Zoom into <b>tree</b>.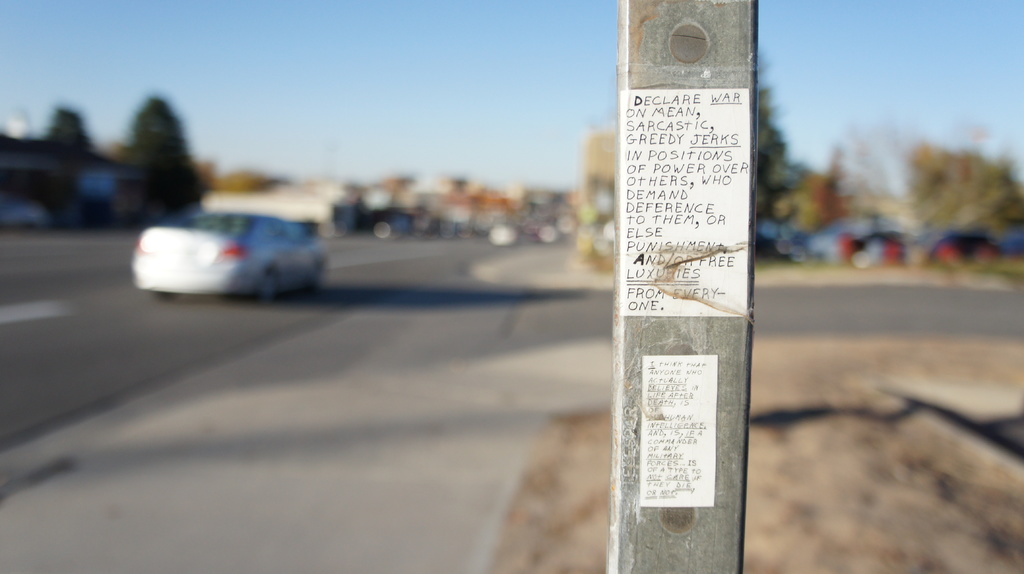
Zoom target: select_region(116, 97, 209, 221).
